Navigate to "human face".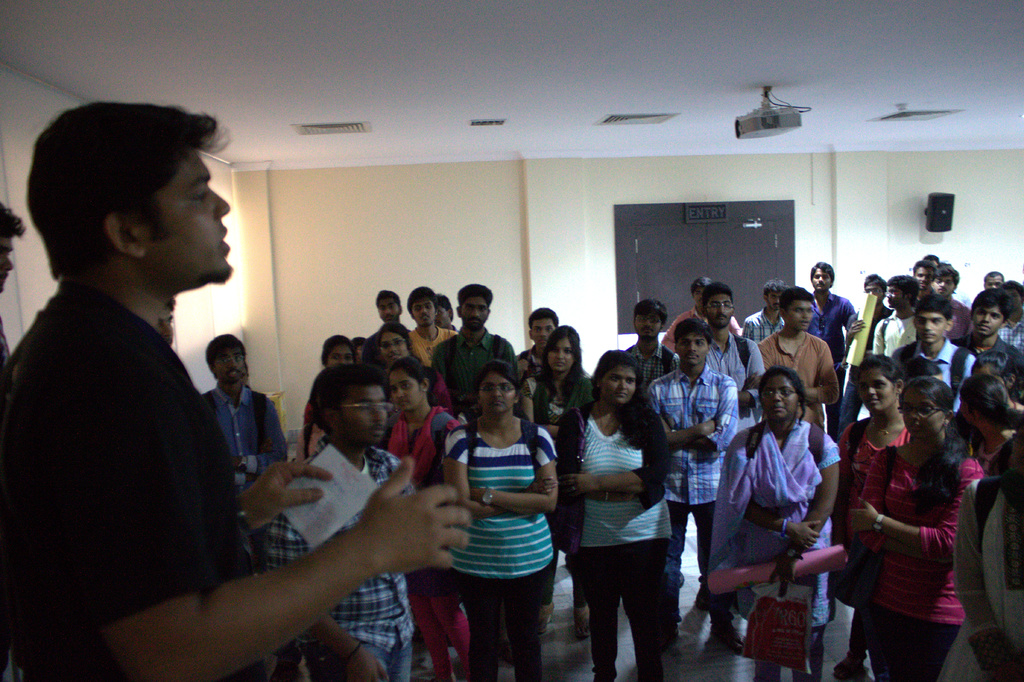
Navigation target: 635/313/665/335.
